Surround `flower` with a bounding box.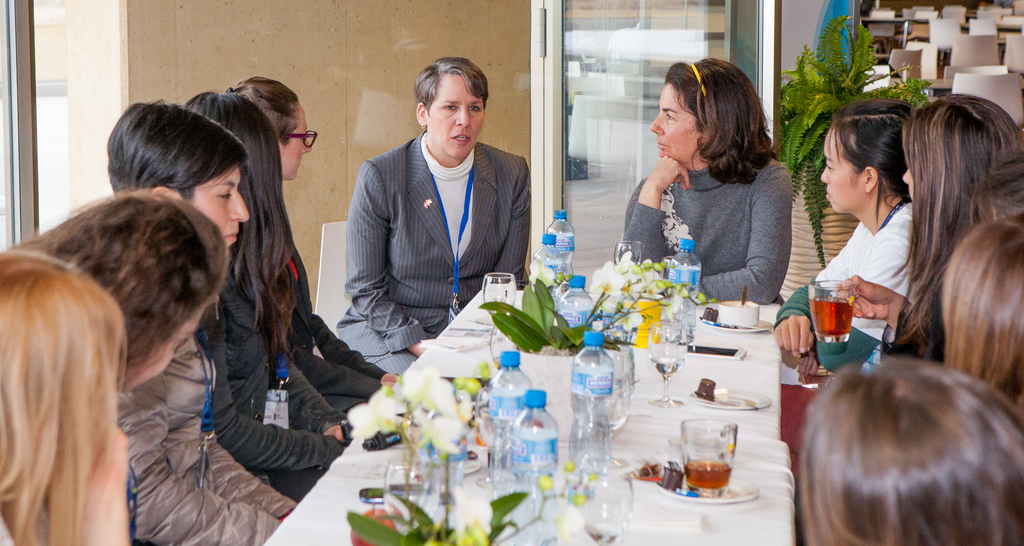
bbox=(449, 481, 496, 545).
